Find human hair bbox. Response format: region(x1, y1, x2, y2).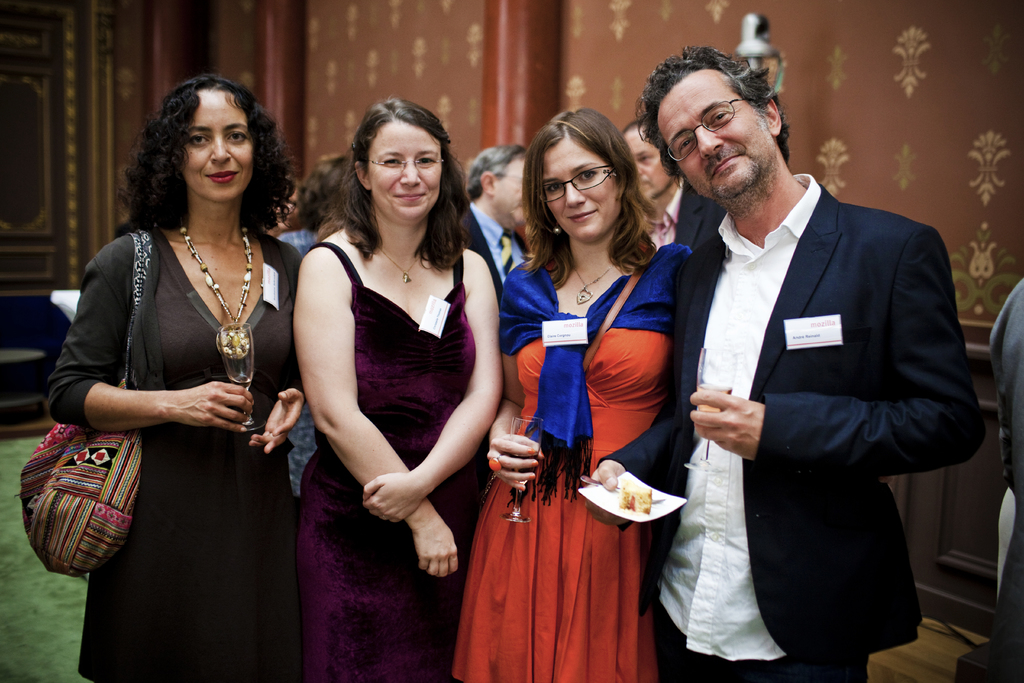
region(337, 94, 463, 276).
